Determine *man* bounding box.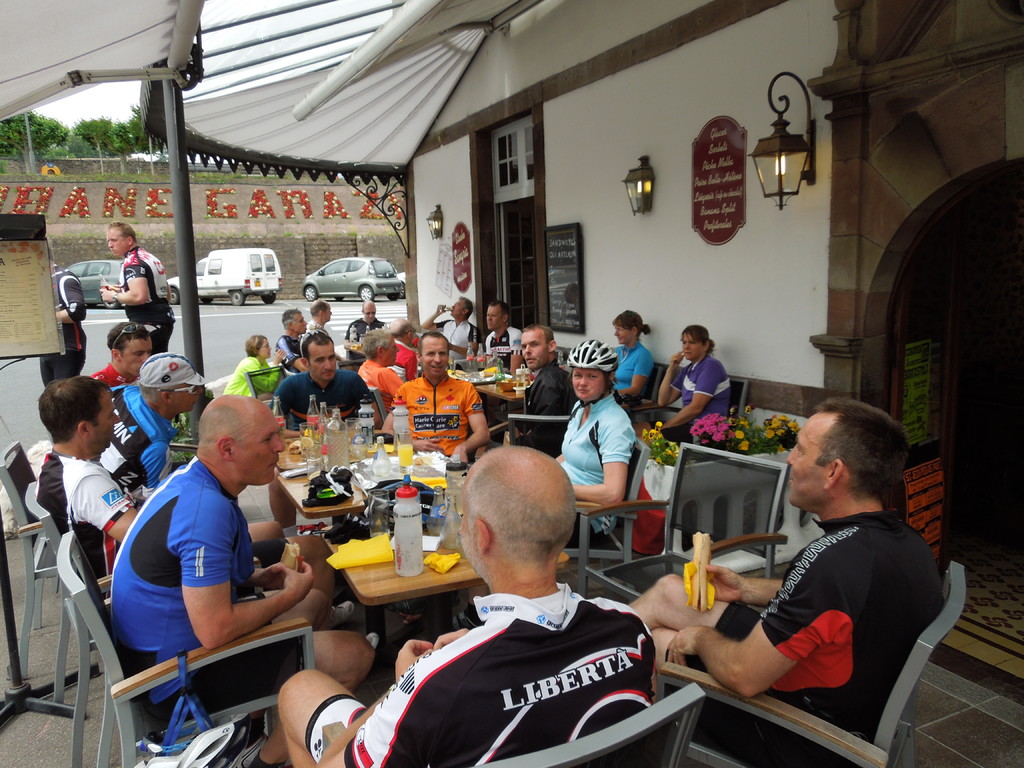
Determined: bbox(99, 222, 174, 358).
